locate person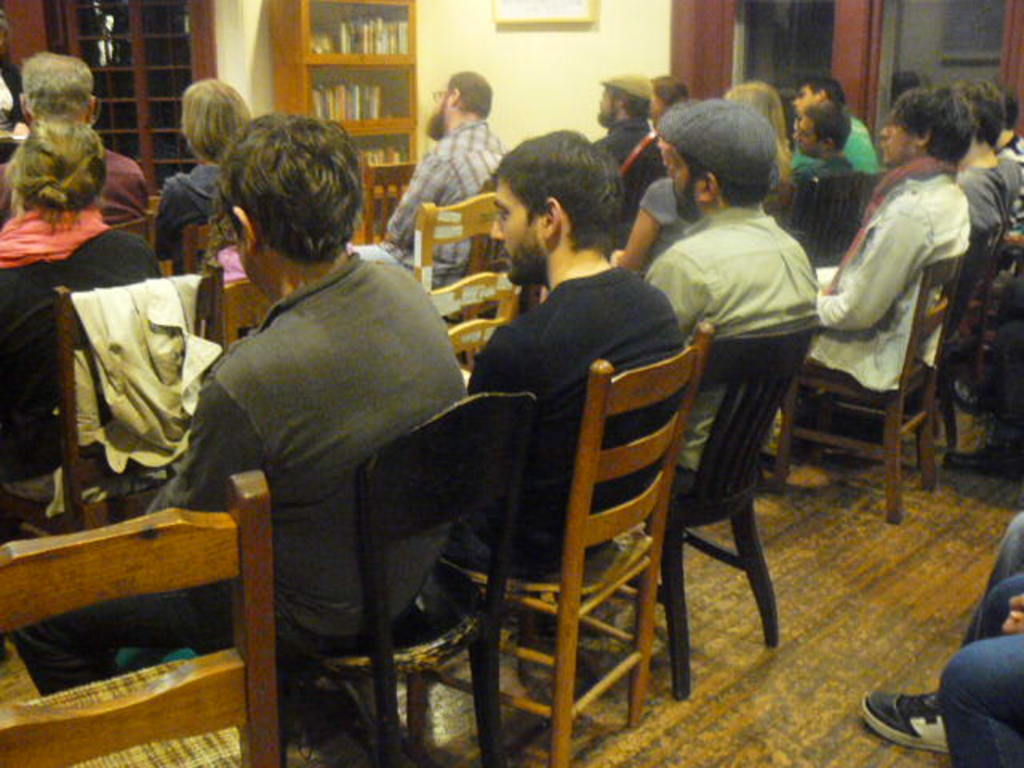
[467, 134, 674, 605]
